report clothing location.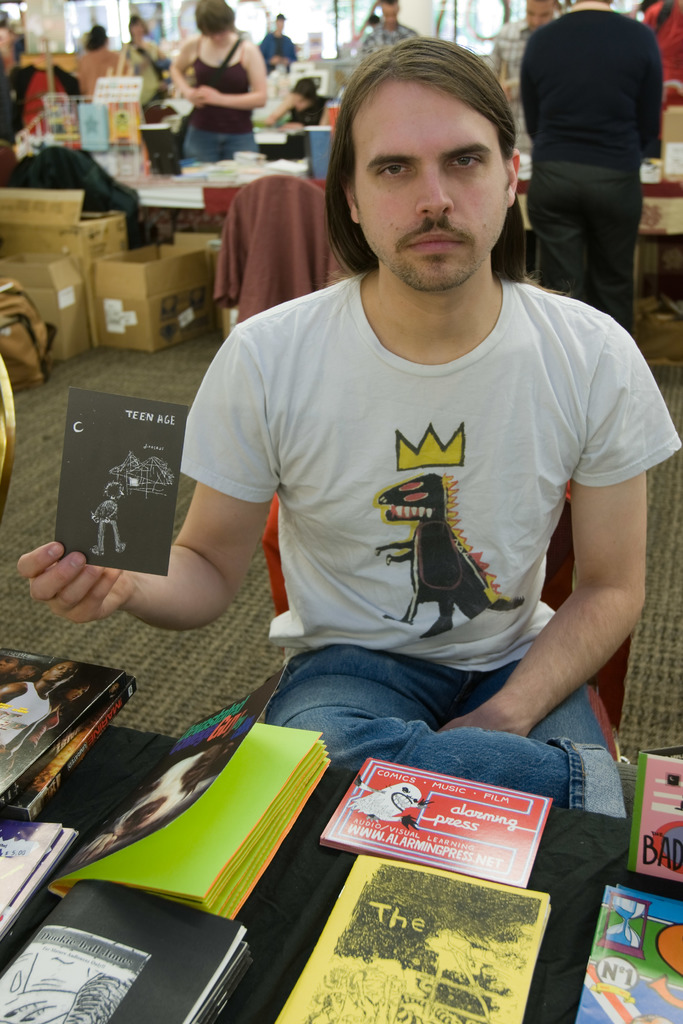
Report: pyautogui.locateOnScreen(501, 26, 525, 124).
